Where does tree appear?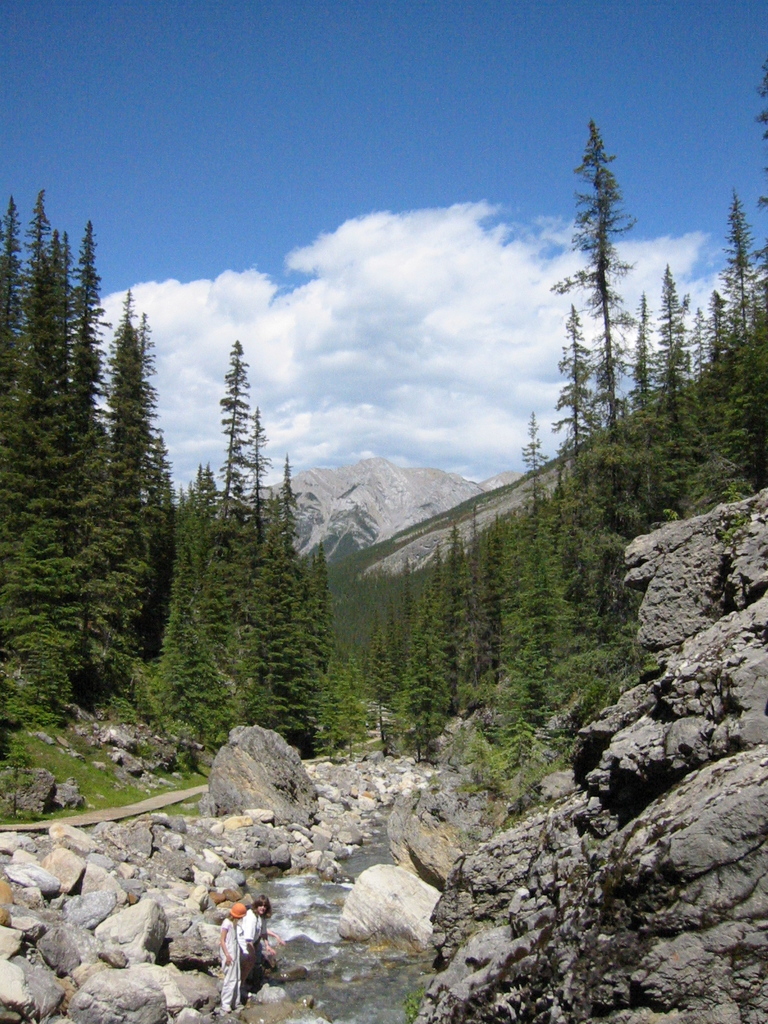
Appears at left=173, top=461, right=220, bottom=584.
